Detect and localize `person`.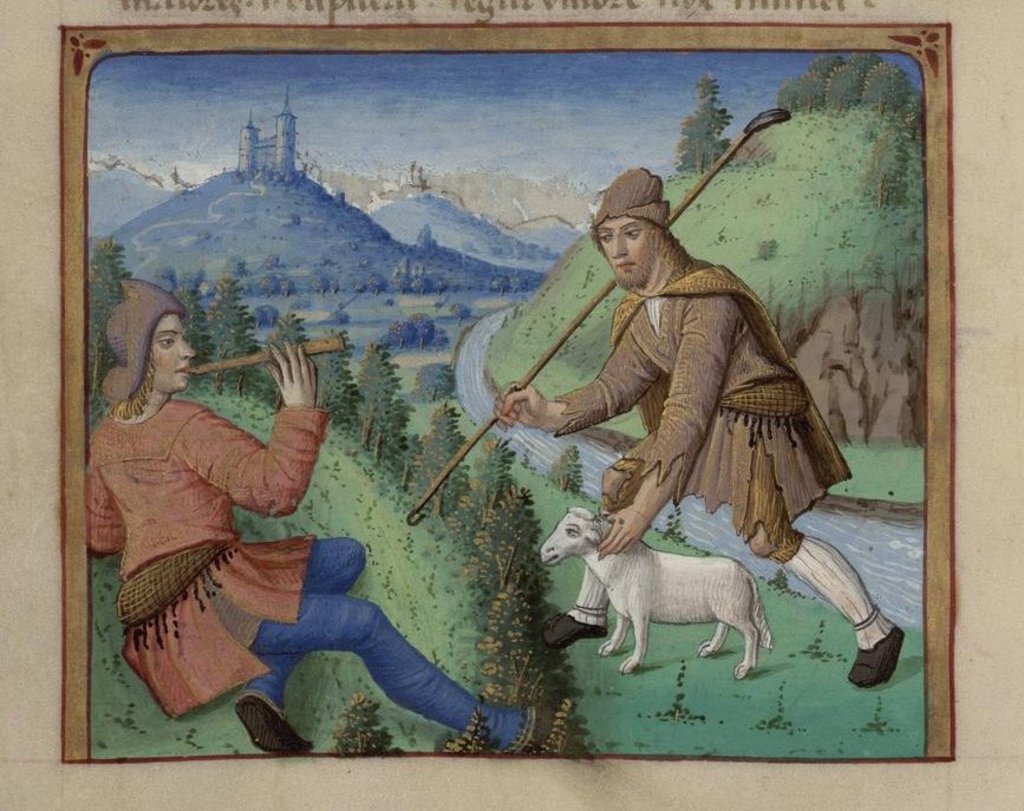
Localized at (left=85, top=270, right=560, bottom=760).
